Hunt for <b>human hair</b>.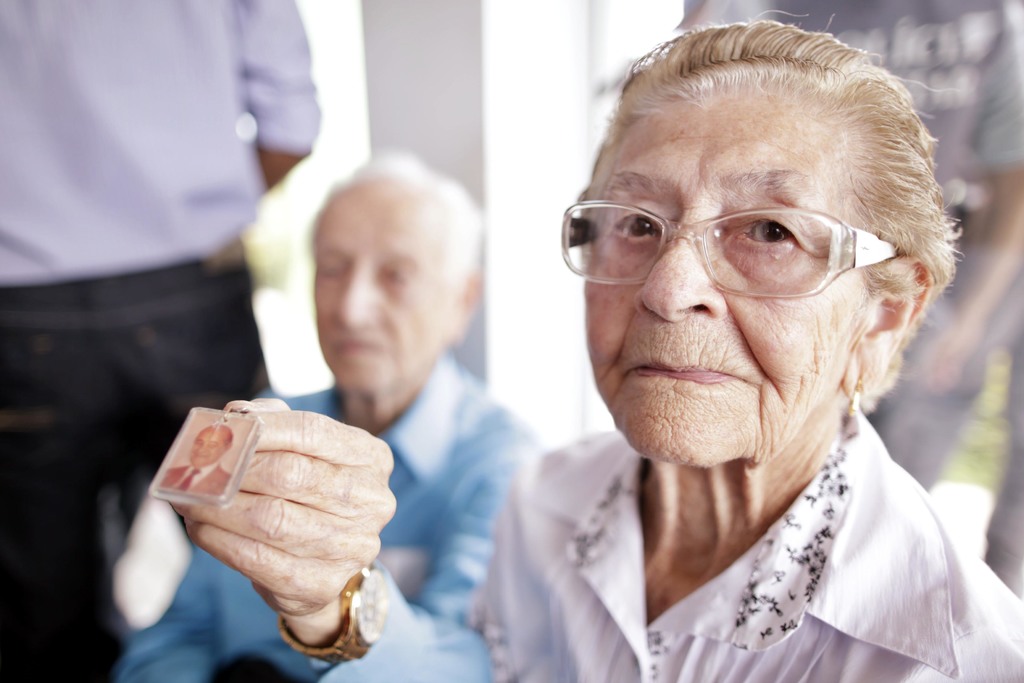
Hunted down at box=[225, 431, 235, 447].
